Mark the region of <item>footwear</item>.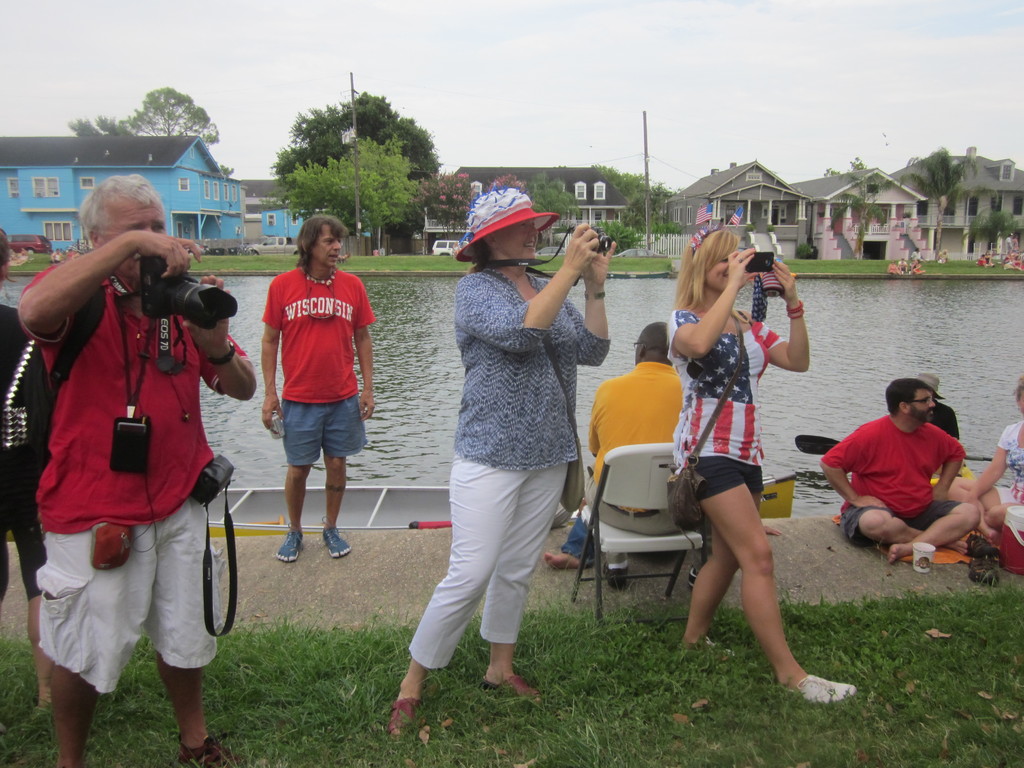
Region: [968, 535, 996, 560].
